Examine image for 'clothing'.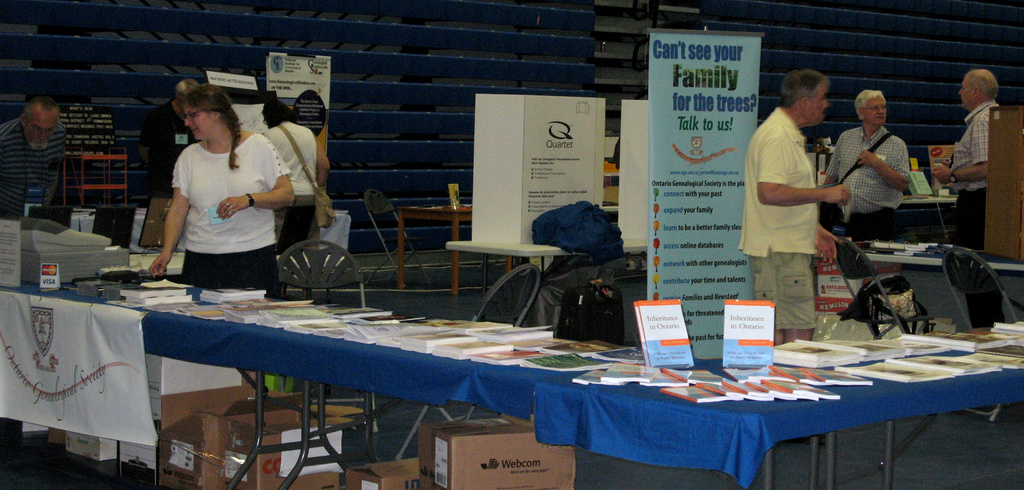
Examination result: 737 105 817 331.
